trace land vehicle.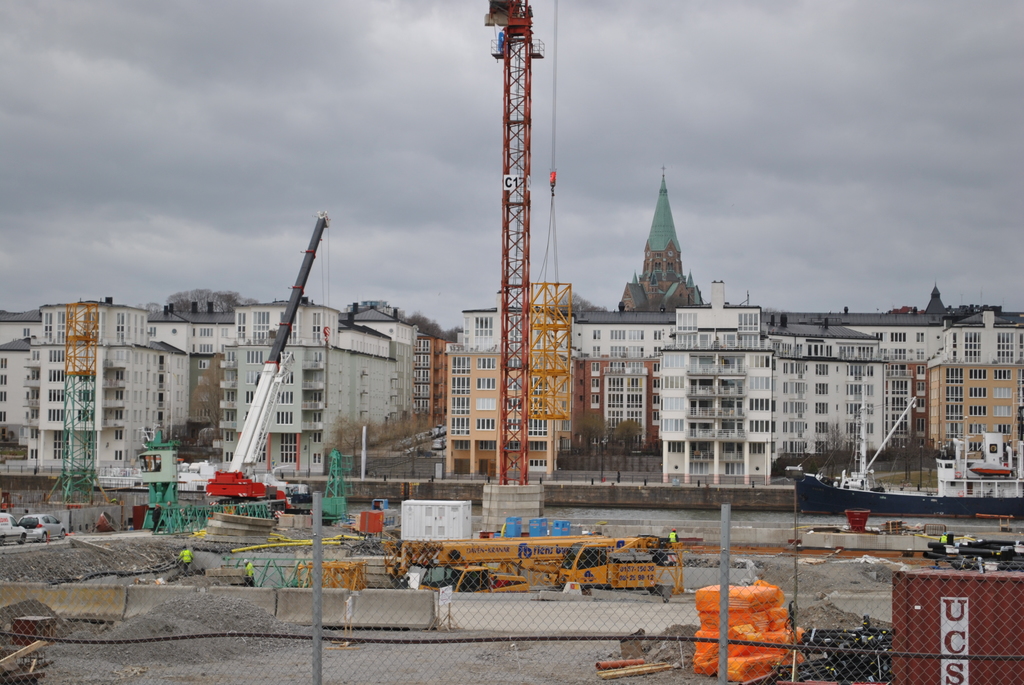
Traced to detection(382, 545, 680, 592).
